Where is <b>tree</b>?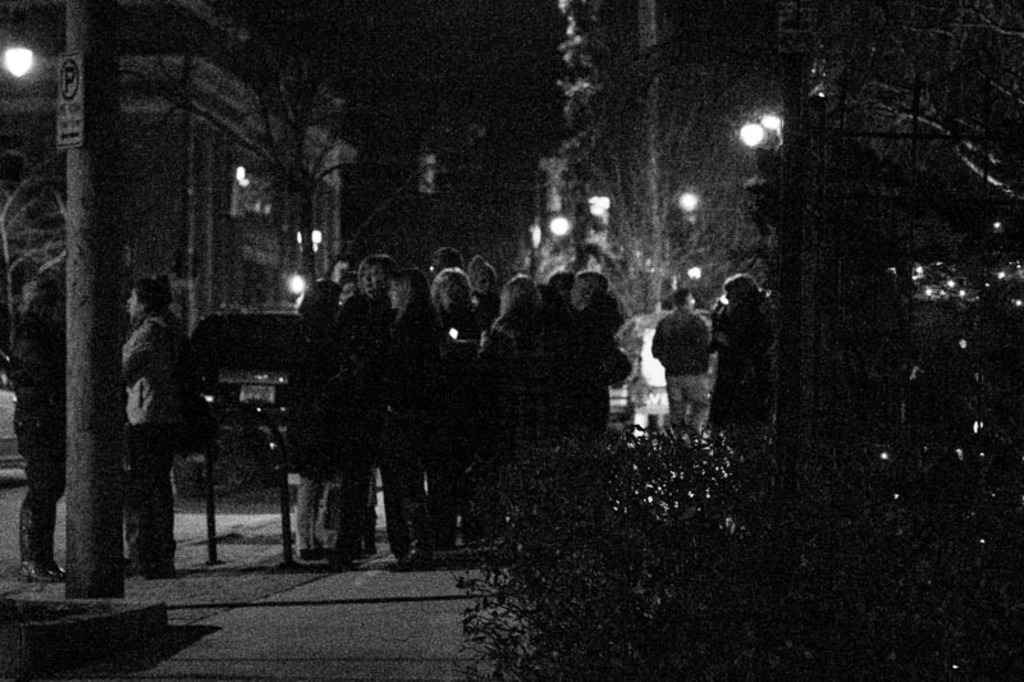
{"left": 595, "top": 19, "right": 773, "bottom": 320}.
